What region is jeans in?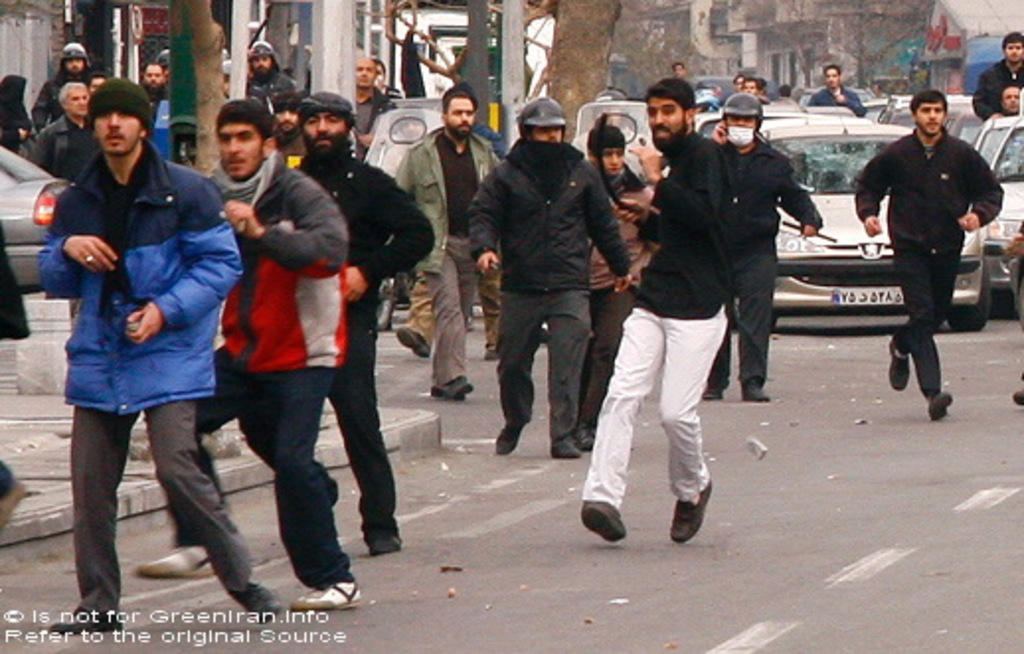
box=[581, 277, 635, 423].
